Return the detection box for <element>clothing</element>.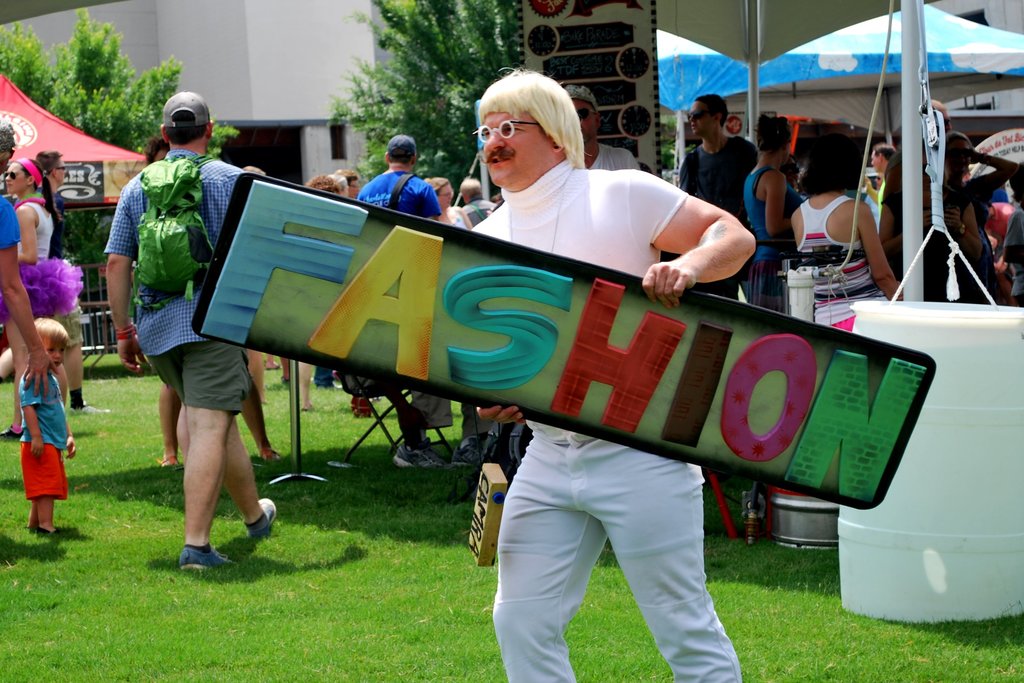
box=[0, 193, 23, 254].
